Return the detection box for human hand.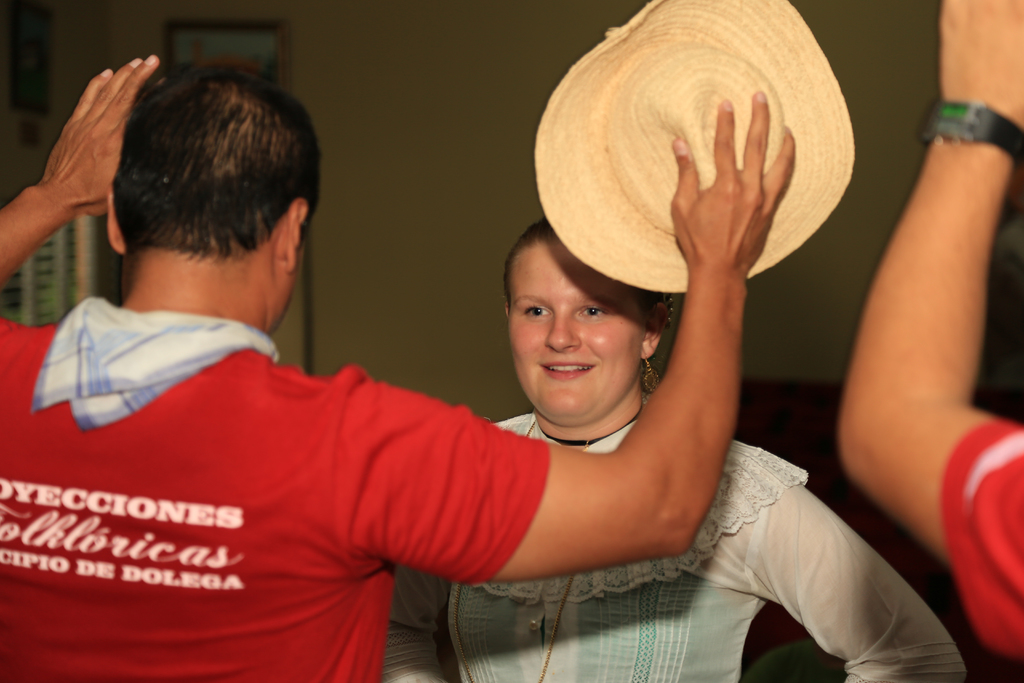
select_region(33, 43, 149, 267).
